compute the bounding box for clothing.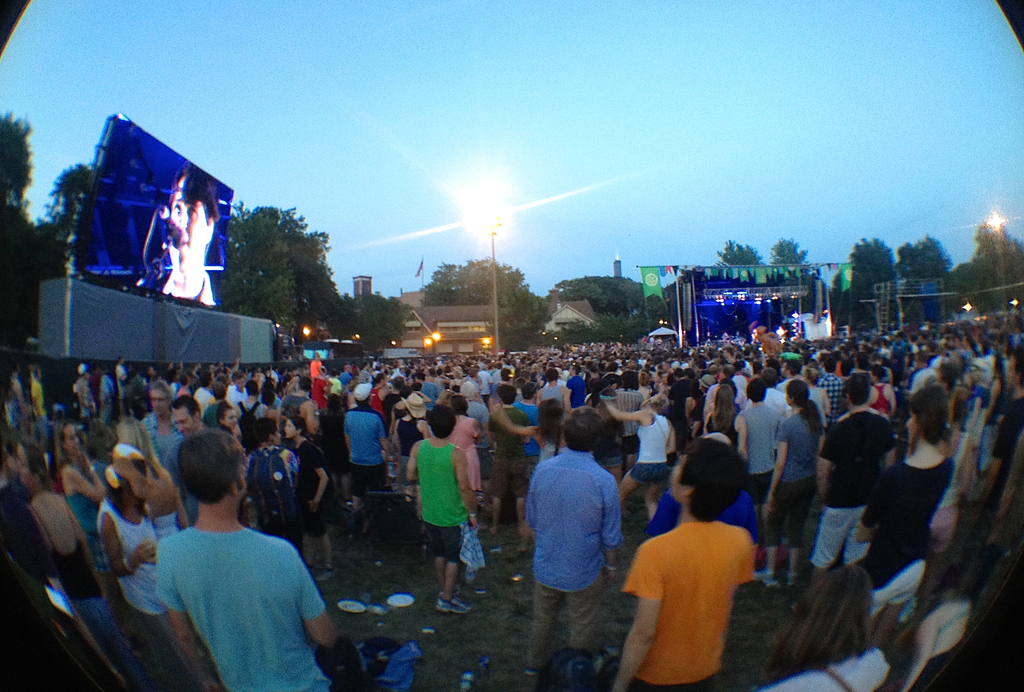
(x1=486, y1=409, x2=529, y2=458).
